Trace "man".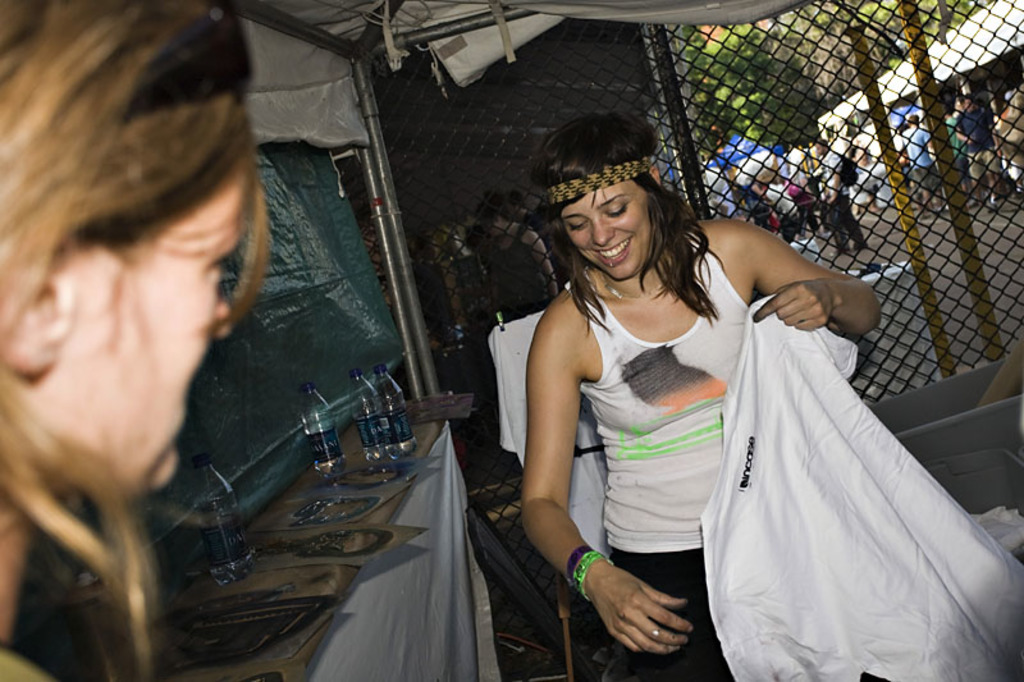
Traced to left=902, top=111, right=945, bottom=210.
